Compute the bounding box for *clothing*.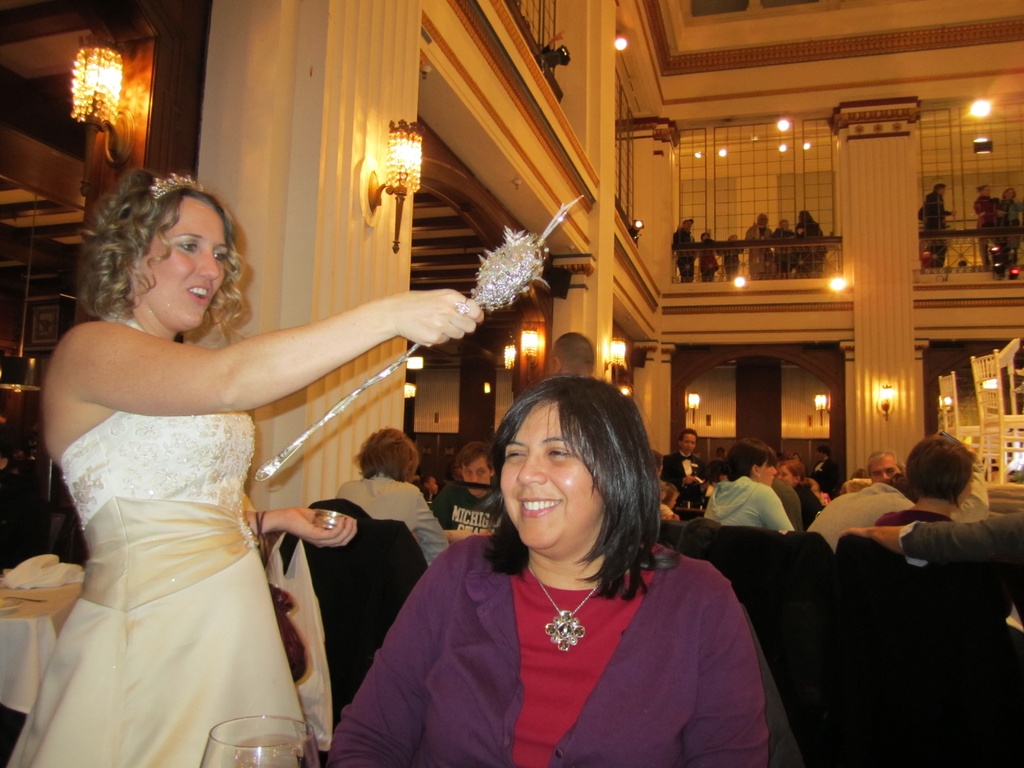
crop(324, 525, 778, 767).
